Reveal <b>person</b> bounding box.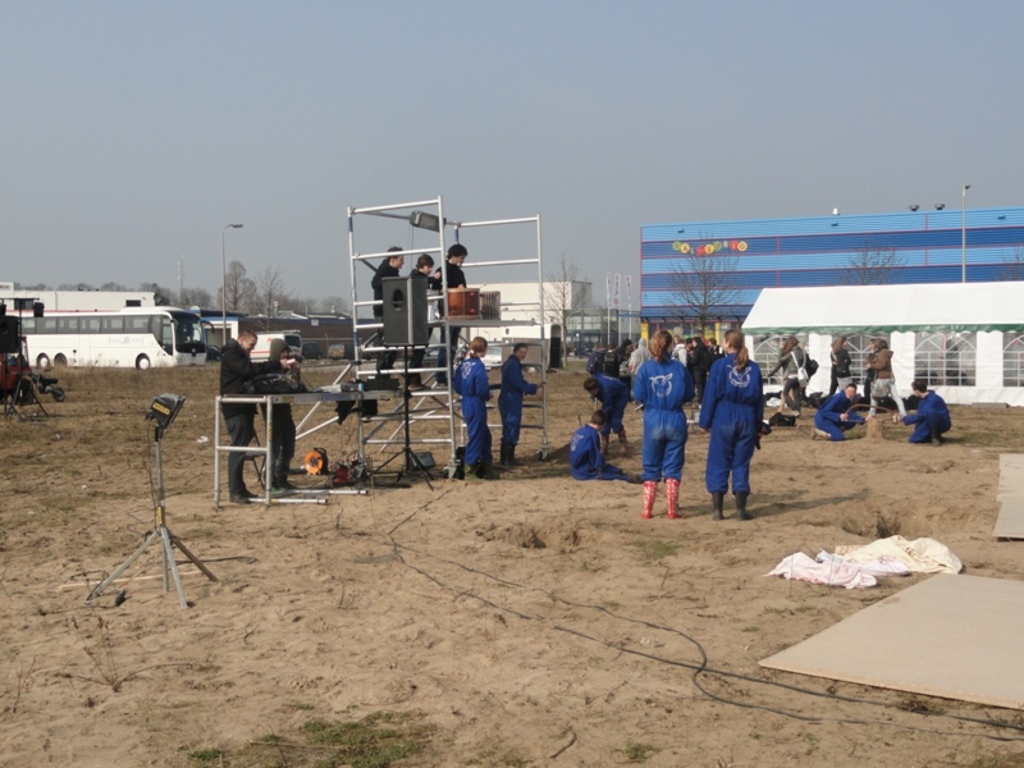
Revealed: pyautogui.locateOnScreen(449, 340, 488, 474).
